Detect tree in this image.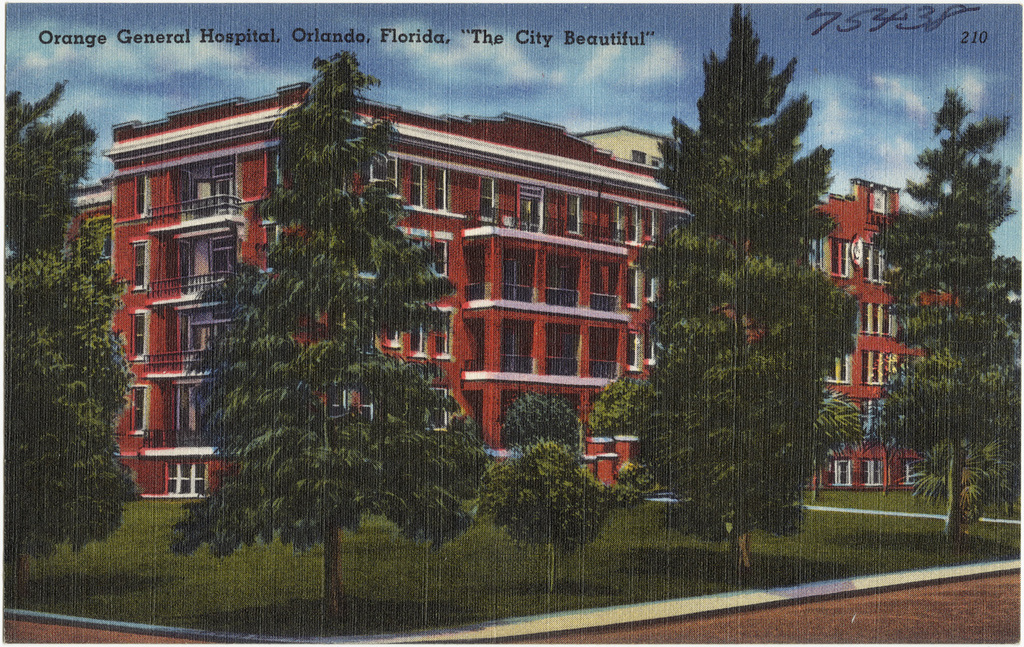
Detection: <bbox>500, 390, 593, 449</bbox>.
